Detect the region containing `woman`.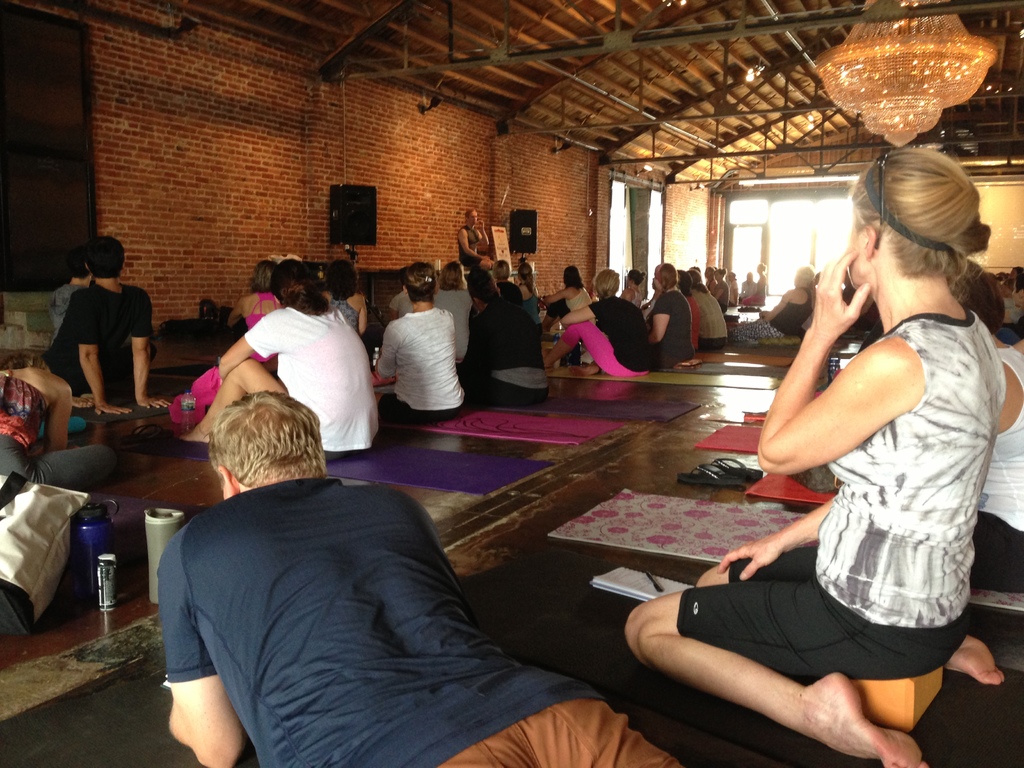
0, 353, 119, 496.
